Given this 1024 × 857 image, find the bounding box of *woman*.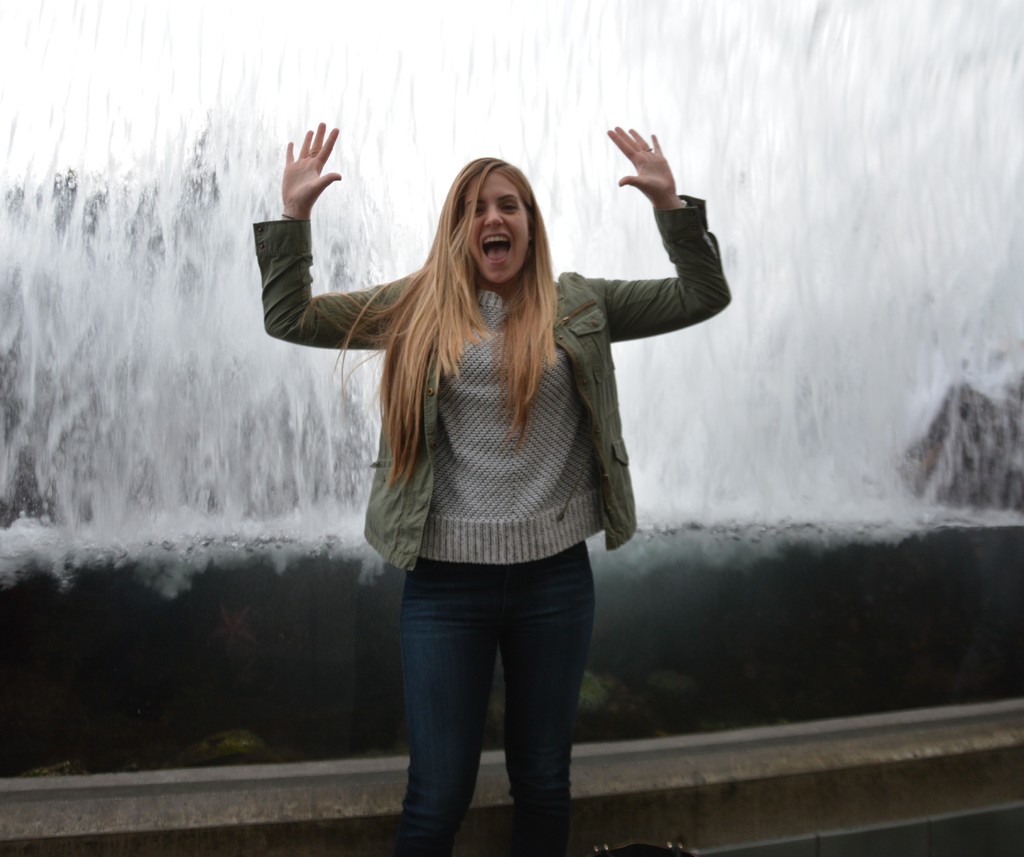
rect(252, 122, 727, 856).
